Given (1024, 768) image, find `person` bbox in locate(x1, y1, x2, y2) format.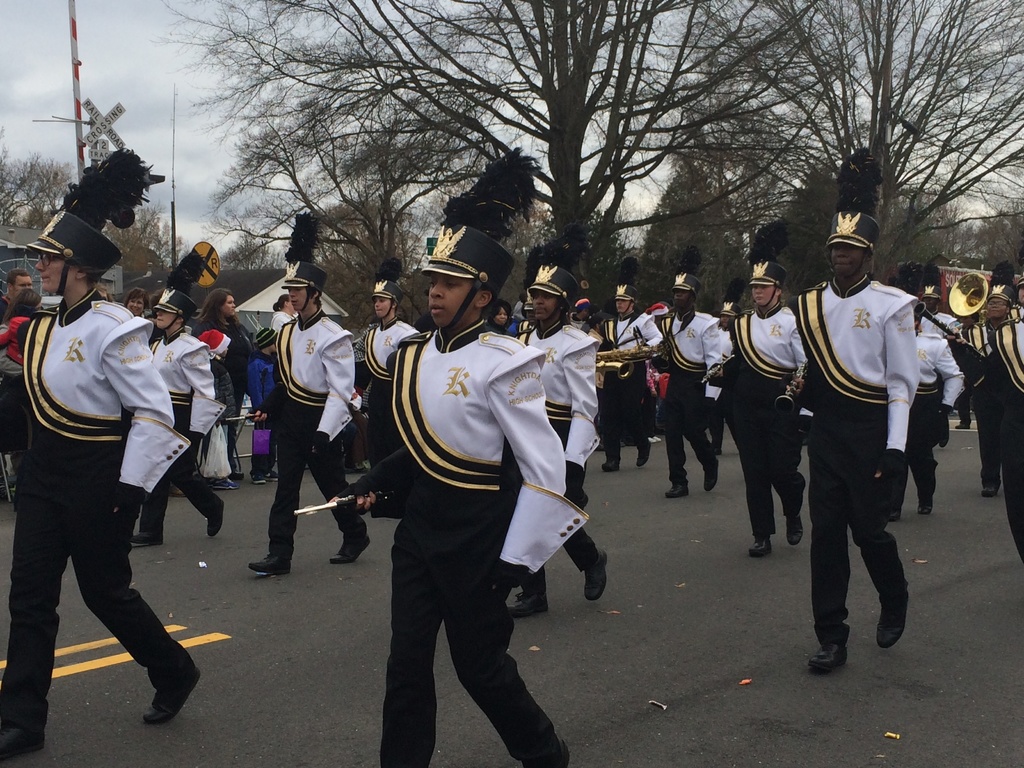
locate(244, 323, 278, 484).
